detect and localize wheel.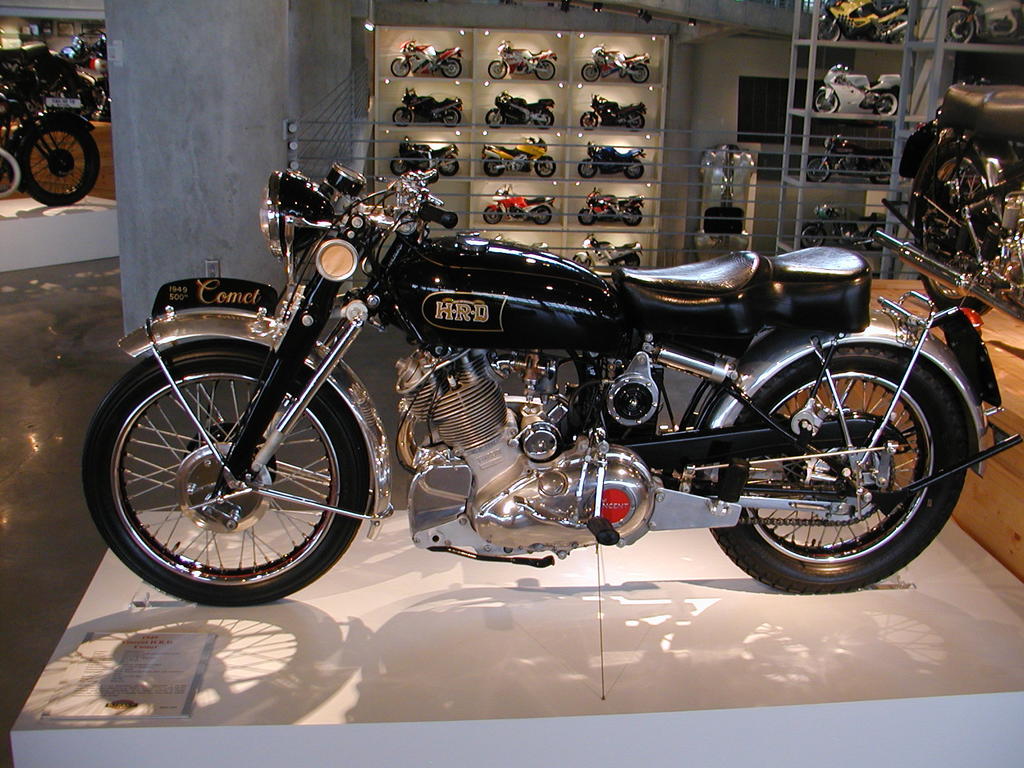
Localized at select_region(483, 157, 501, 175).
